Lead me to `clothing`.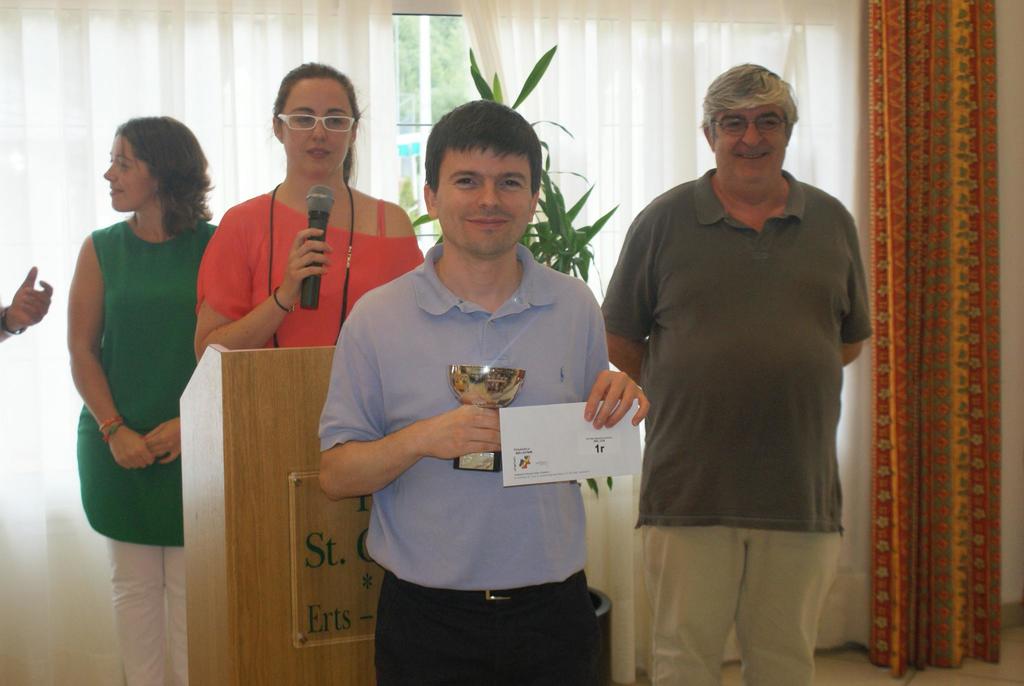
Lead to detection(73, 215, 219, 685).
